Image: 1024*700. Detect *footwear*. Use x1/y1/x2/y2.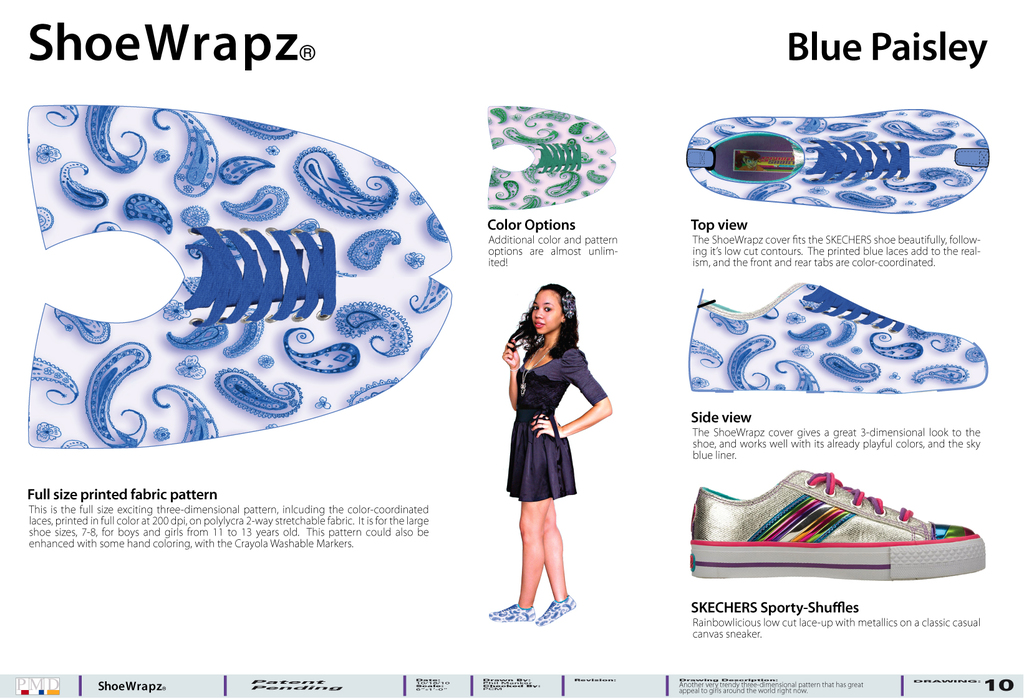
490/601/537/621.
